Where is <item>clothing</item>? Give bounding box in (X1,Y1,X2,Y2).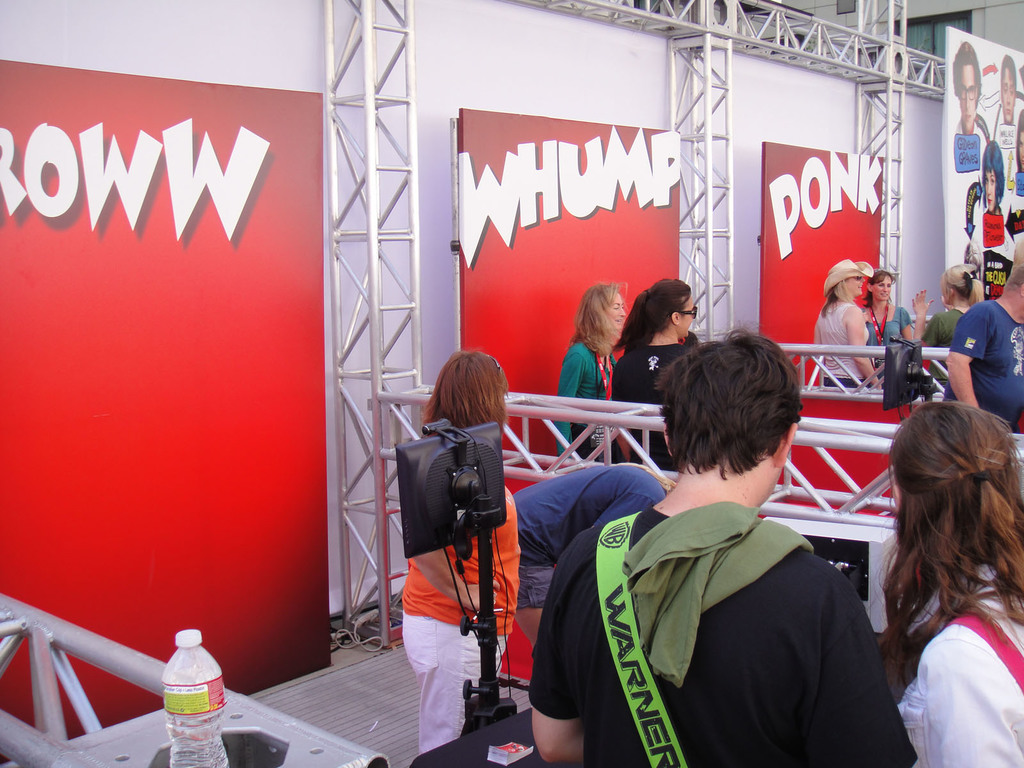
(817,300,883,390).
